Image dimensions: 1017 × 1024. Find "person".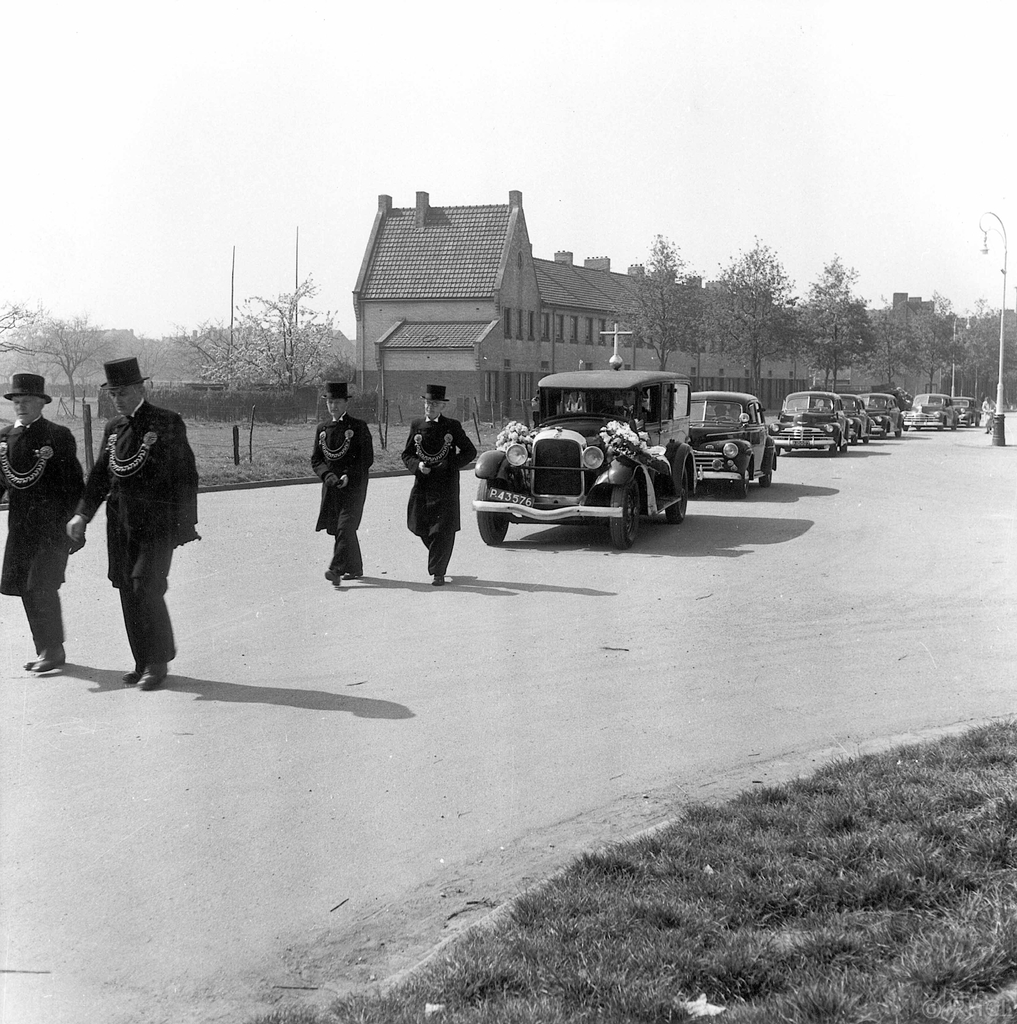
{"left": 615, "top": 390, "right": 650, "bottom": 417}.
